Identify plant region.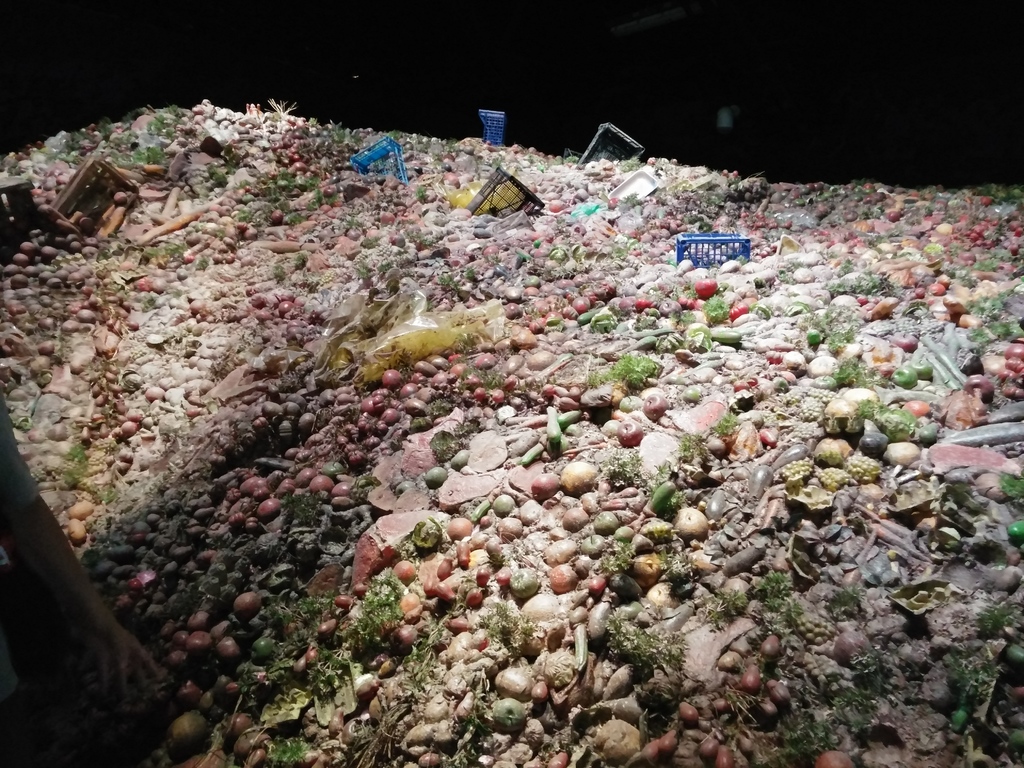
Region: {"x1": 828, "y1": 585, "x2": 862, "y2": 618}.
